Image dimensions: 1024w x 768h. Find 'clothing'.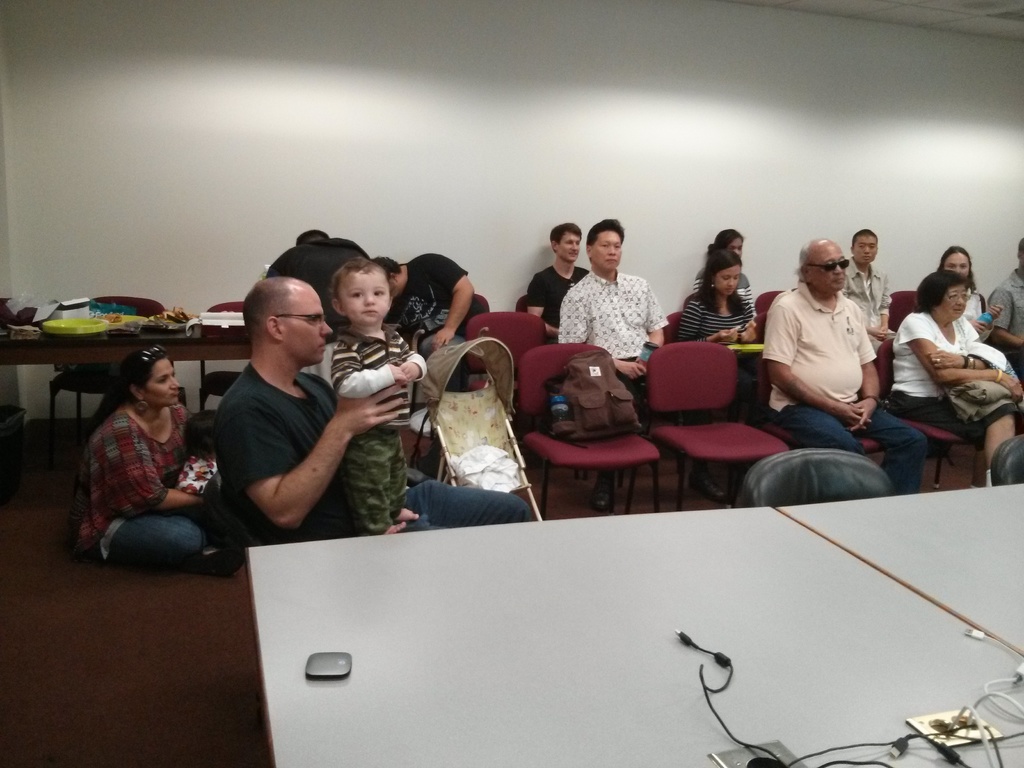
{"left": 884, "top": 296, "right": 1023, "bottom": 441}.
